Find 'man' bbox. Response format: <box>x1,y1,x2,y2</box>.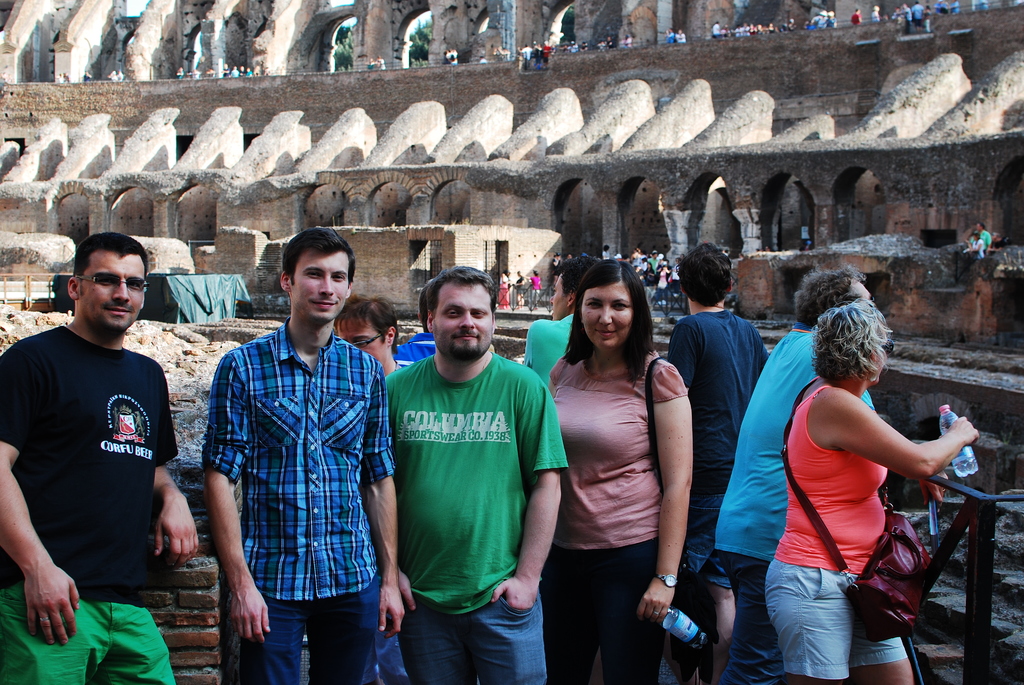
<box>176,67,182,79</box>.
